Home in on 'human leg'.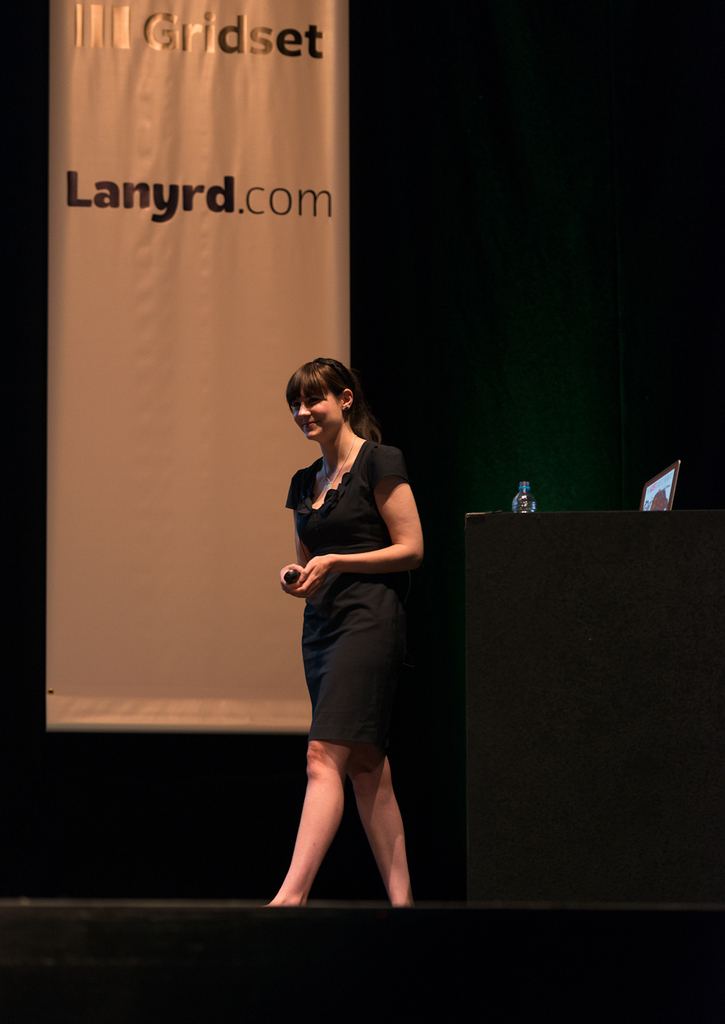
Homed in at (278,607,389,904).
